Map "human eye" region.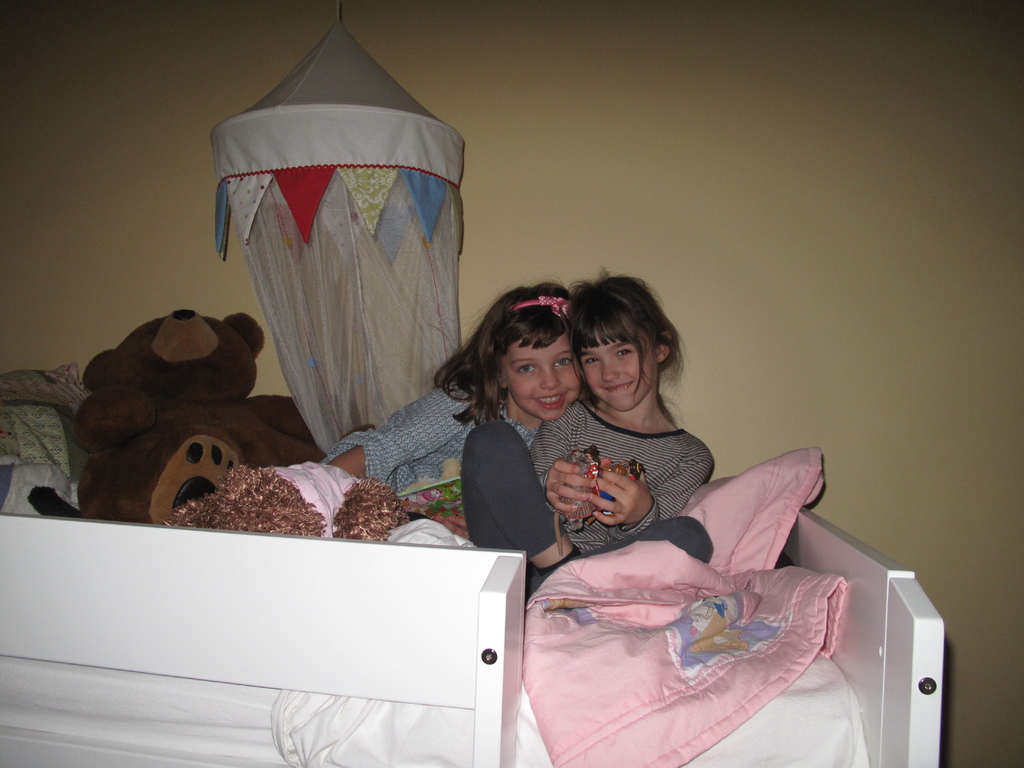
Mapped to (left=551, top=357, right=573, bottom=367).
